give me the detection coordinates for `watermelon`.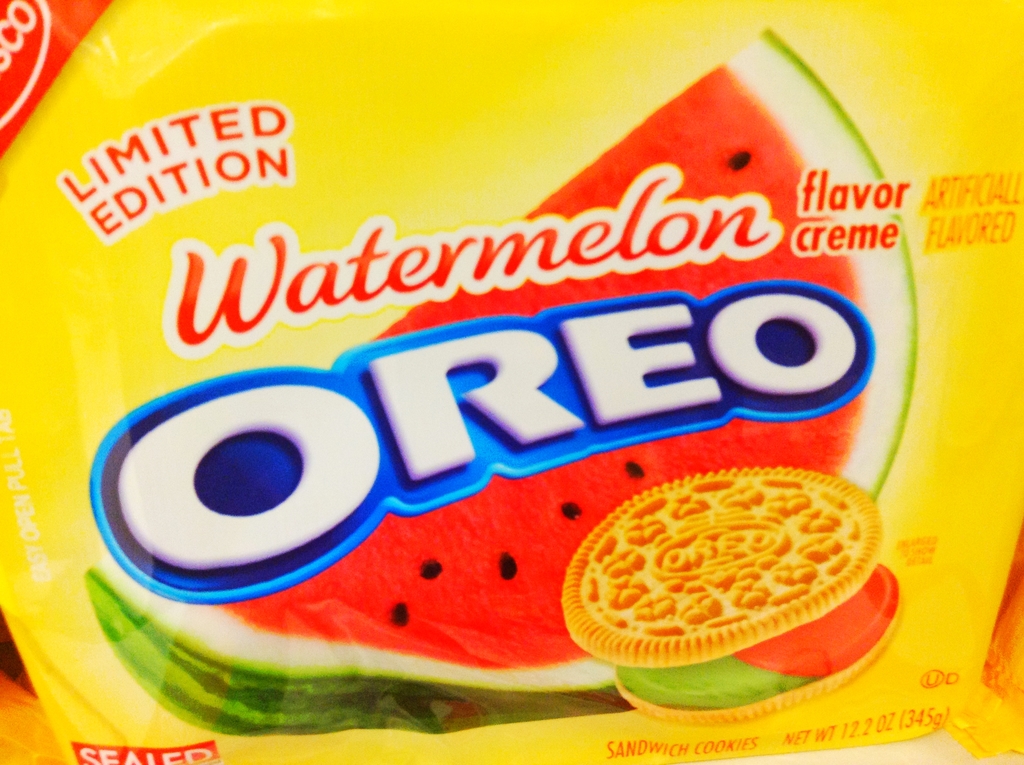
l=86, t=28, r=920, b=738.
